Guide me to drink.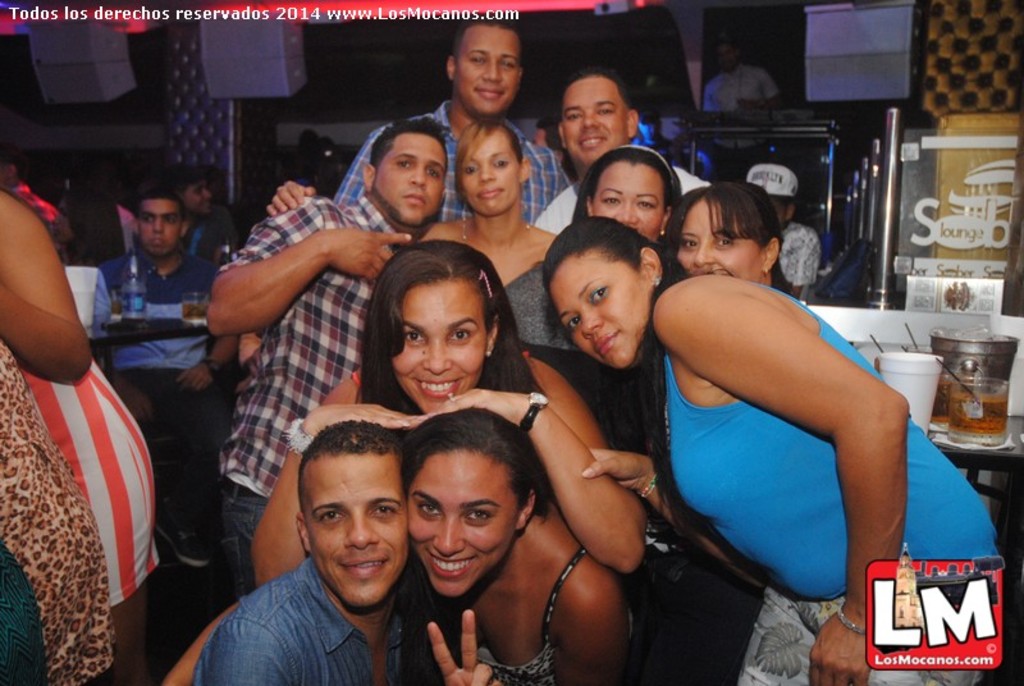
Guidance: [x1=182, y1=301, x2=207, y2=321].
